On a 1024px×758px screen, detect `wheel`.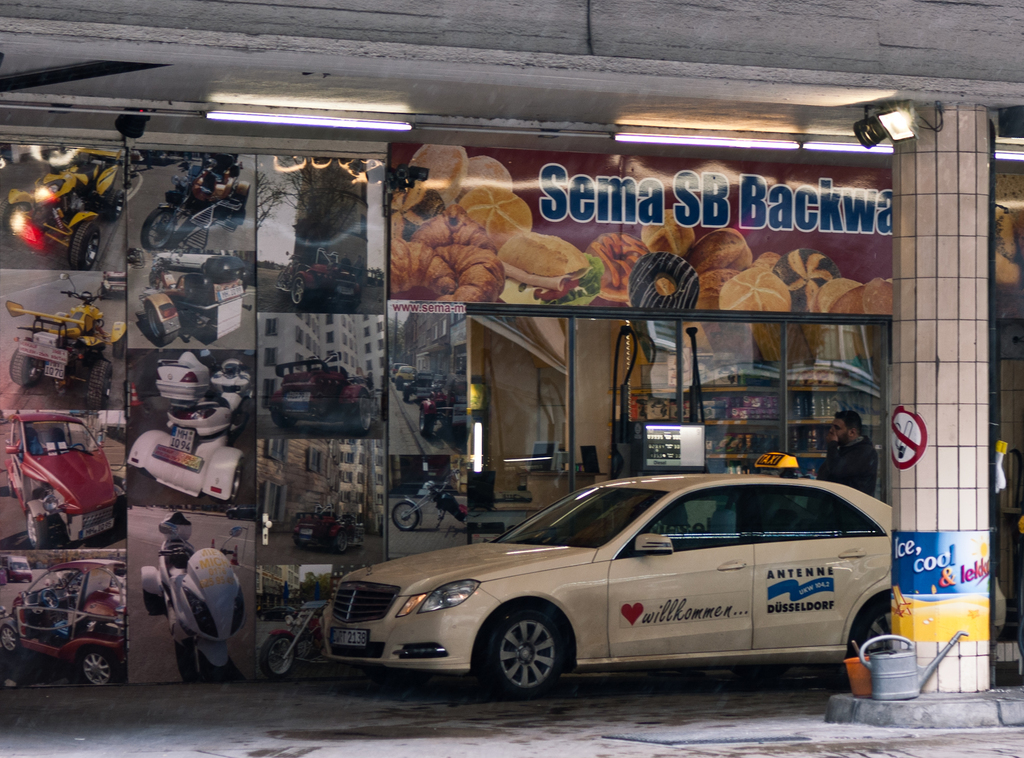
region(146, 306, 177, 344).
